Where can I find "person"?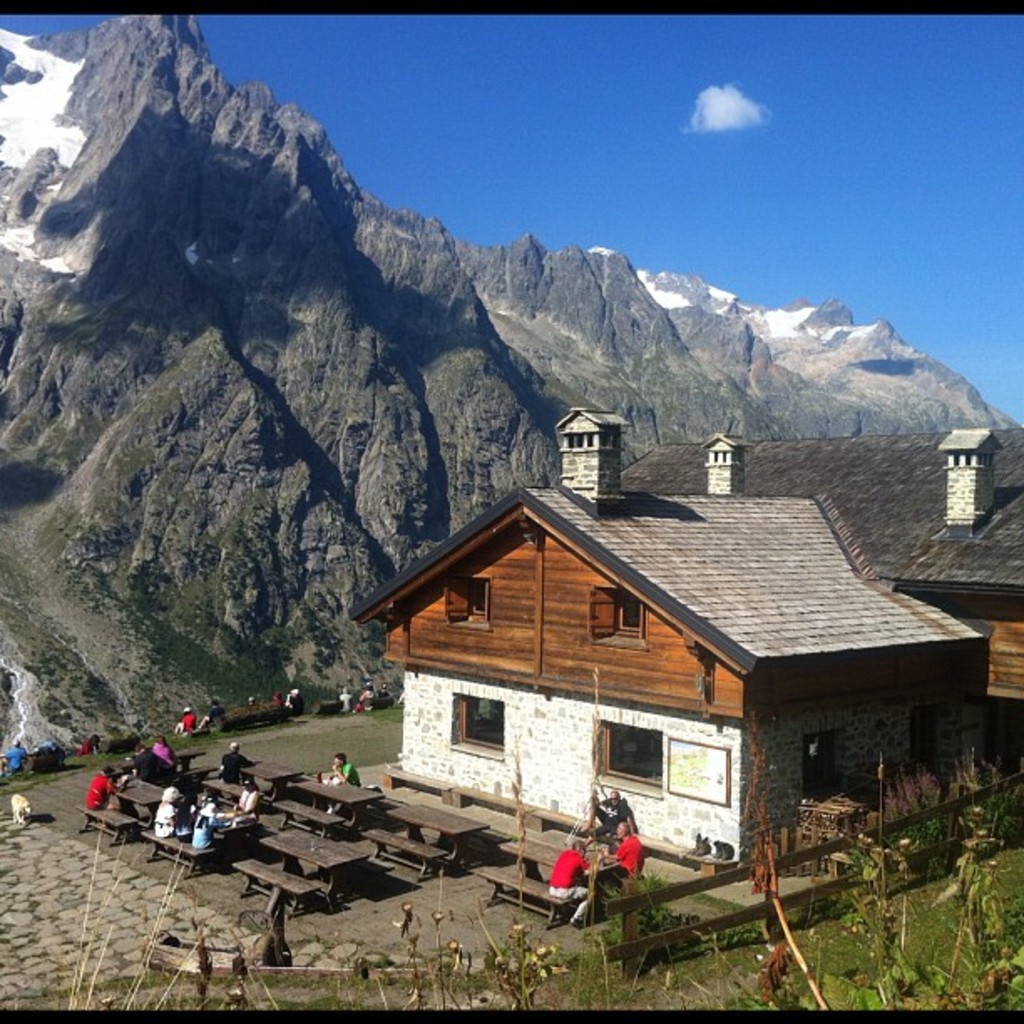
You can find it at 147/736/177/773.
